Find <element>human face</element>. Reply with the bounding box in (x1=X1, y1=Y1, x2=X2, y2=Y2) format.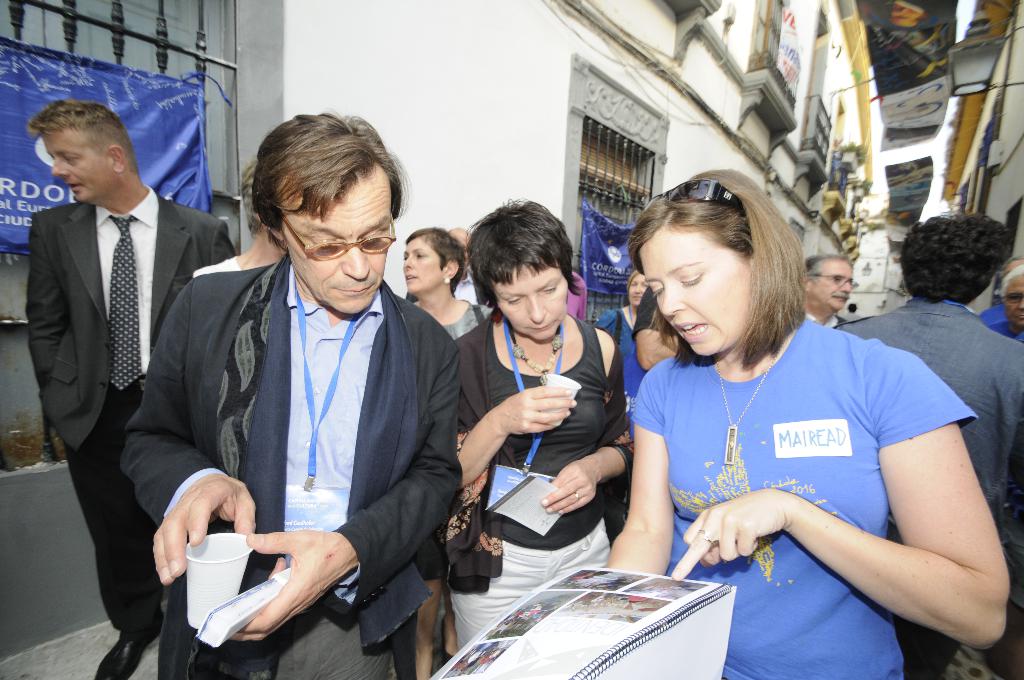
(x1=815, y1=263, x2=851, y2=309).
